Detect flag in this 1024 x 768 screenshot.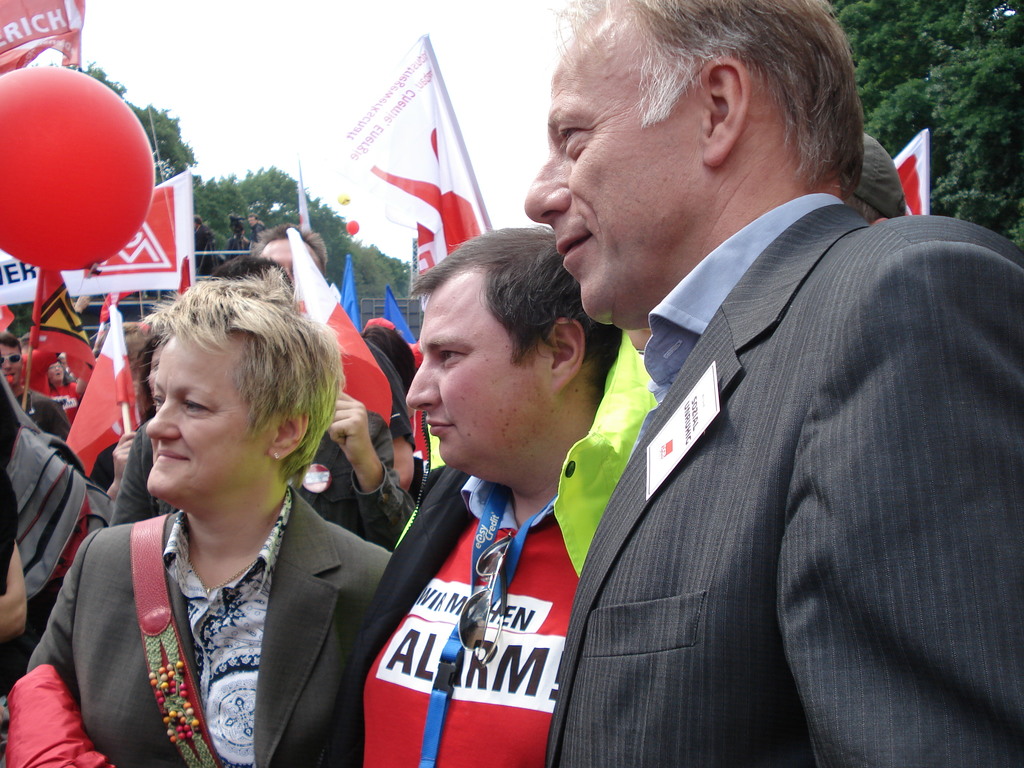
Detection: bbox(337, 257, 358, 333).
